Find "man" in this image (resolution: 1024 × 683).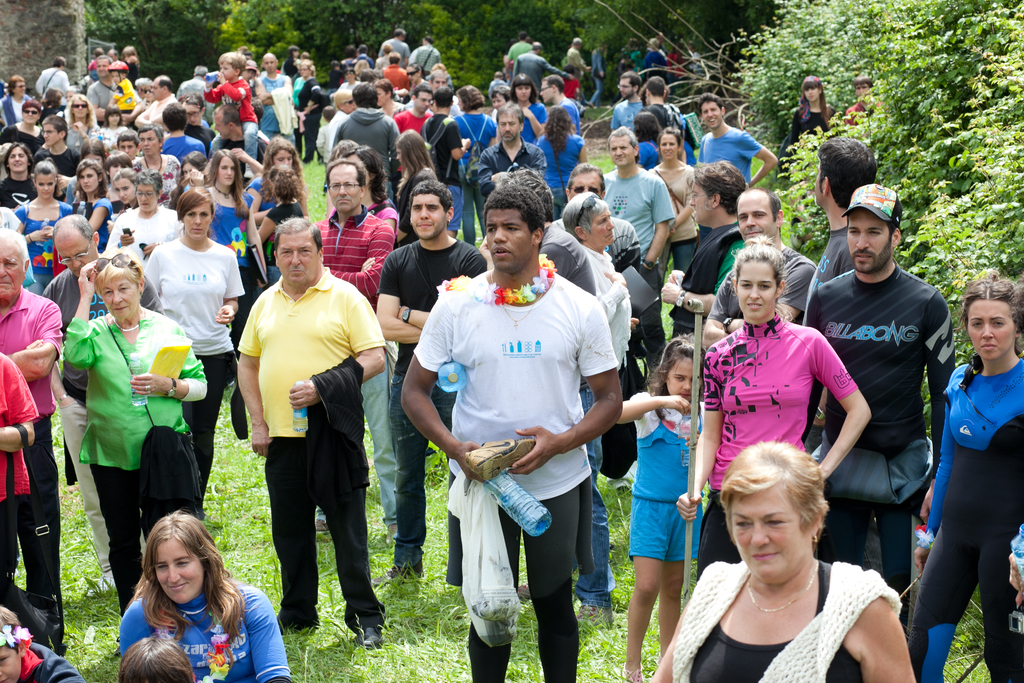
x1=392 y1=79 x2=436 y2=132.
